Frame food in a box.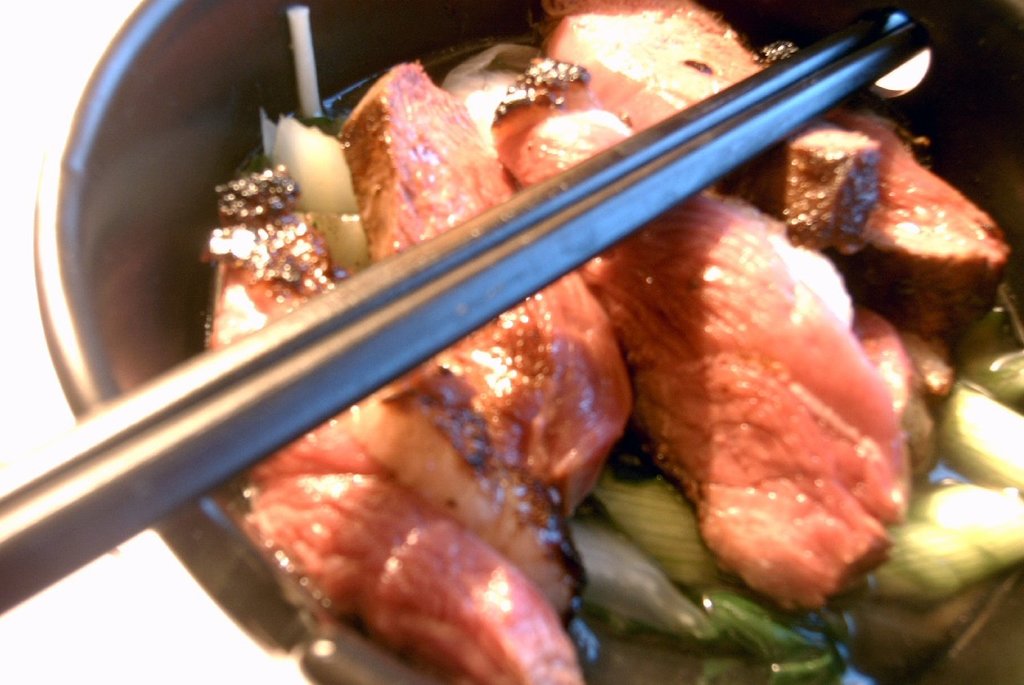
bbox=[205, 6, 1021, 680].
